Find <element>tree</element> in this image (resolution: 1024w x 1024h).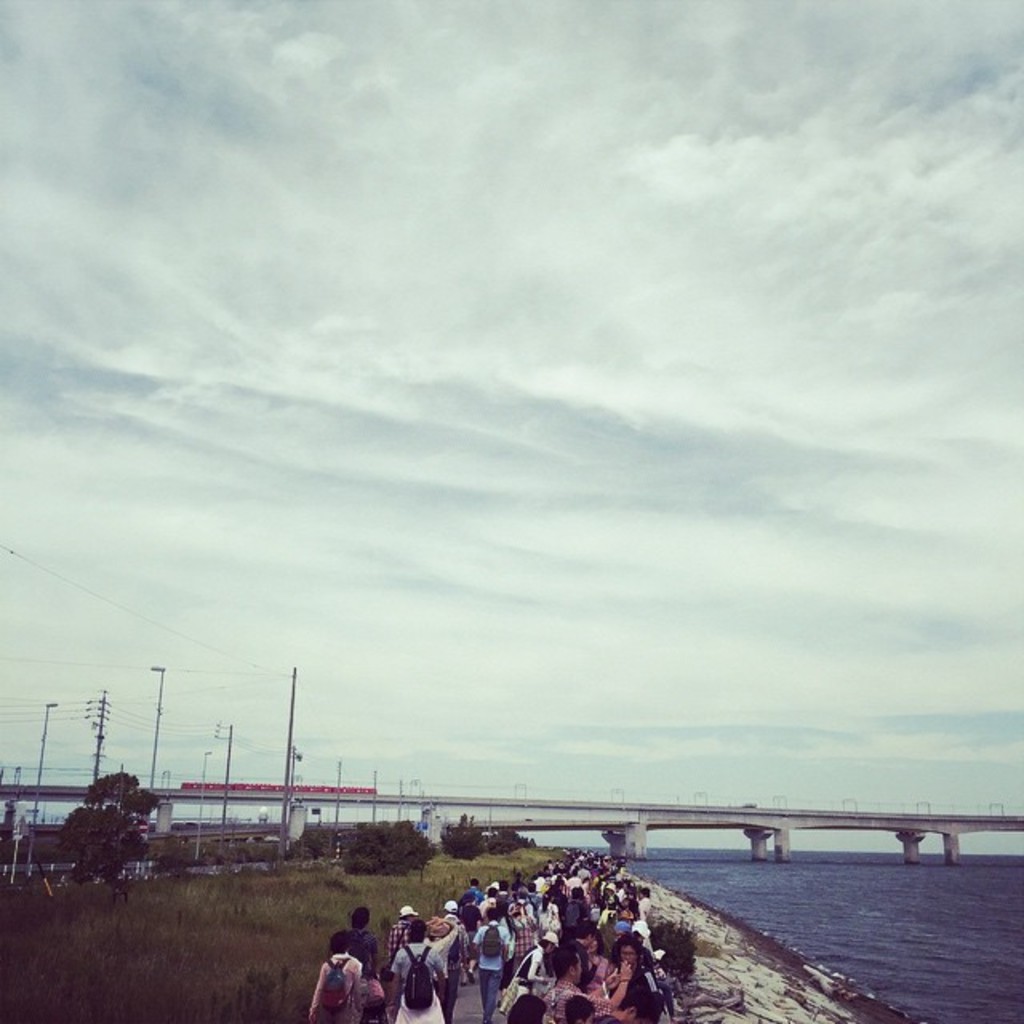
Rect(160, 829, 294, 869).
